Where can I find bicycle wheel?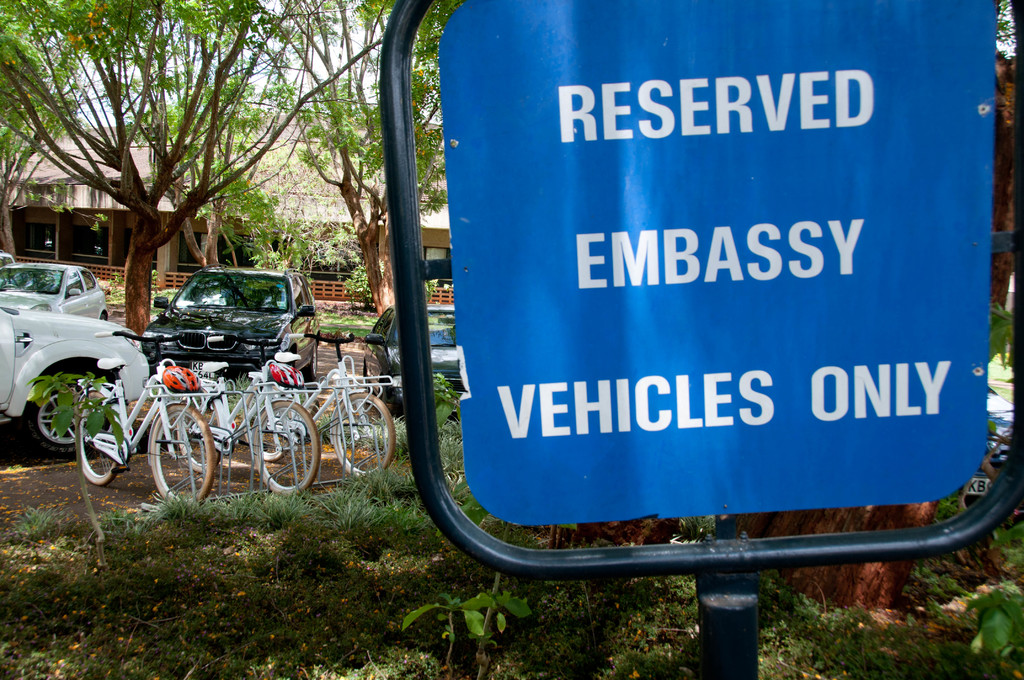
You can find it at (x1=330, y1=389, x2=399, y2=476).
